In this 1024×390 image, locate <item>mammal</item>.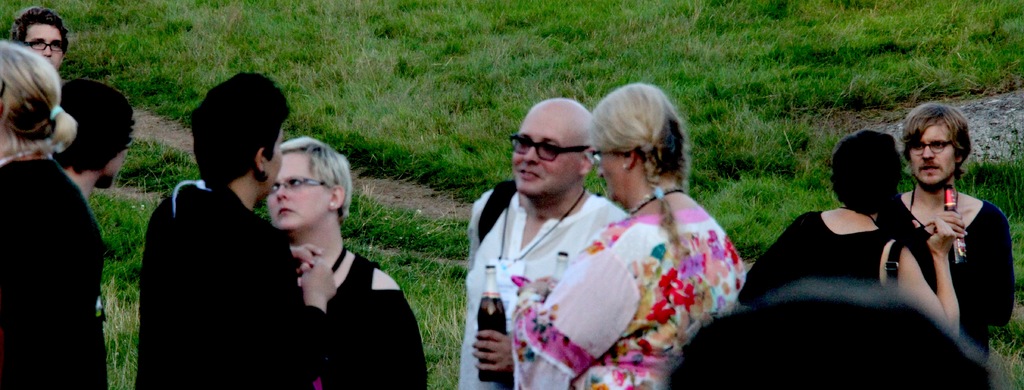
Bounding box: 0/37/108/389.
